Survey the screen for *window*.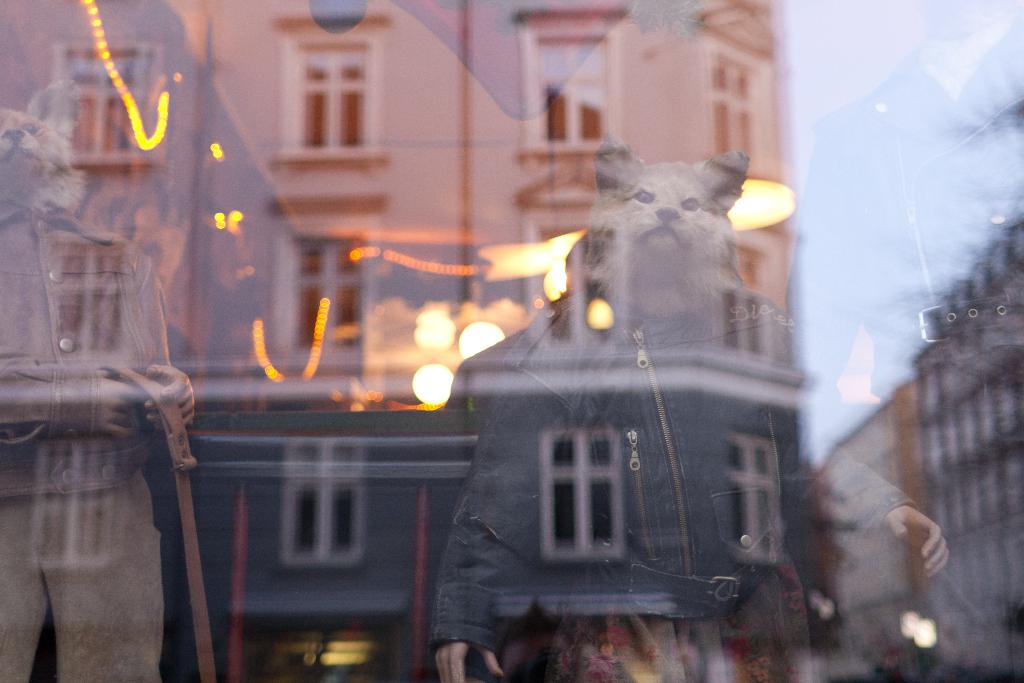
Survey found: <region>266, 10, 391, 172</region>.
